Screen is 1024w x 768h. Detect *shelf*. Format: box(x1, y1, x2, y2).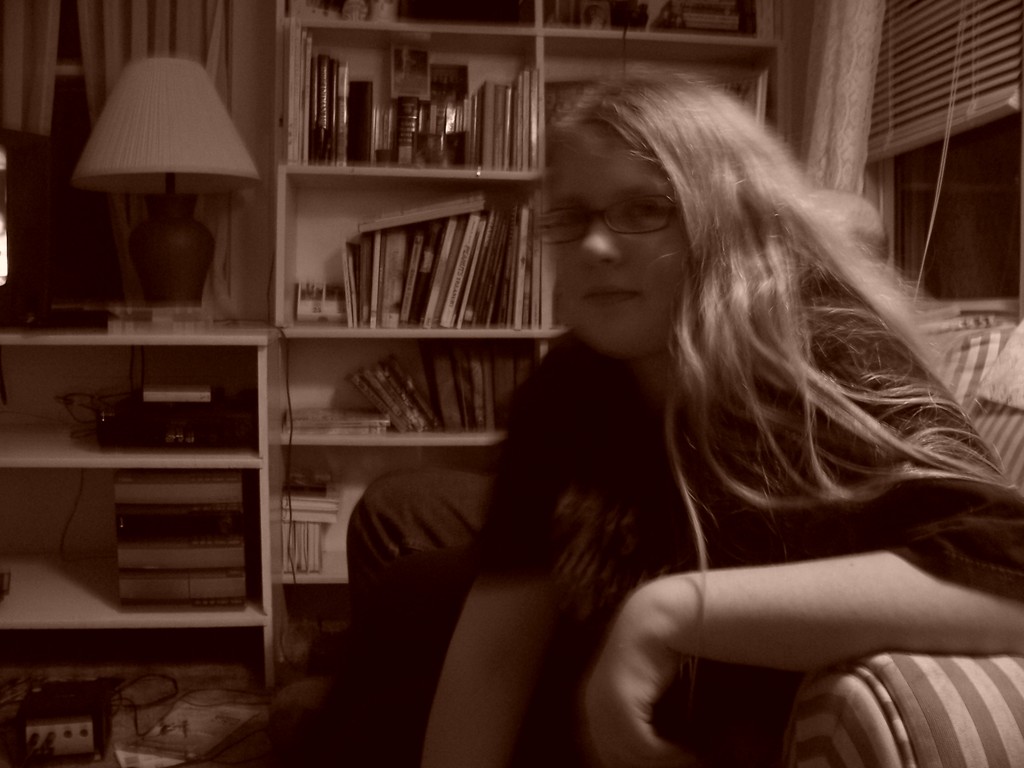
box(12, 302, 284, 690).
